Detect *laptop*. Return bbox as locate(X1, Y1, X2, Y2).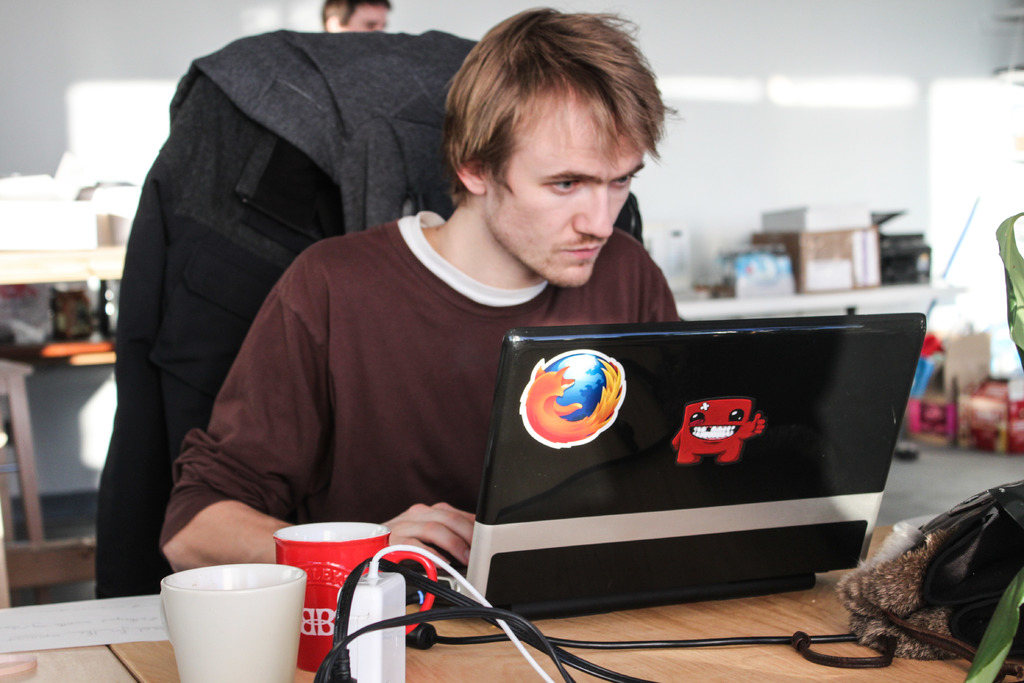
locate(466, 309, 928, 650).
